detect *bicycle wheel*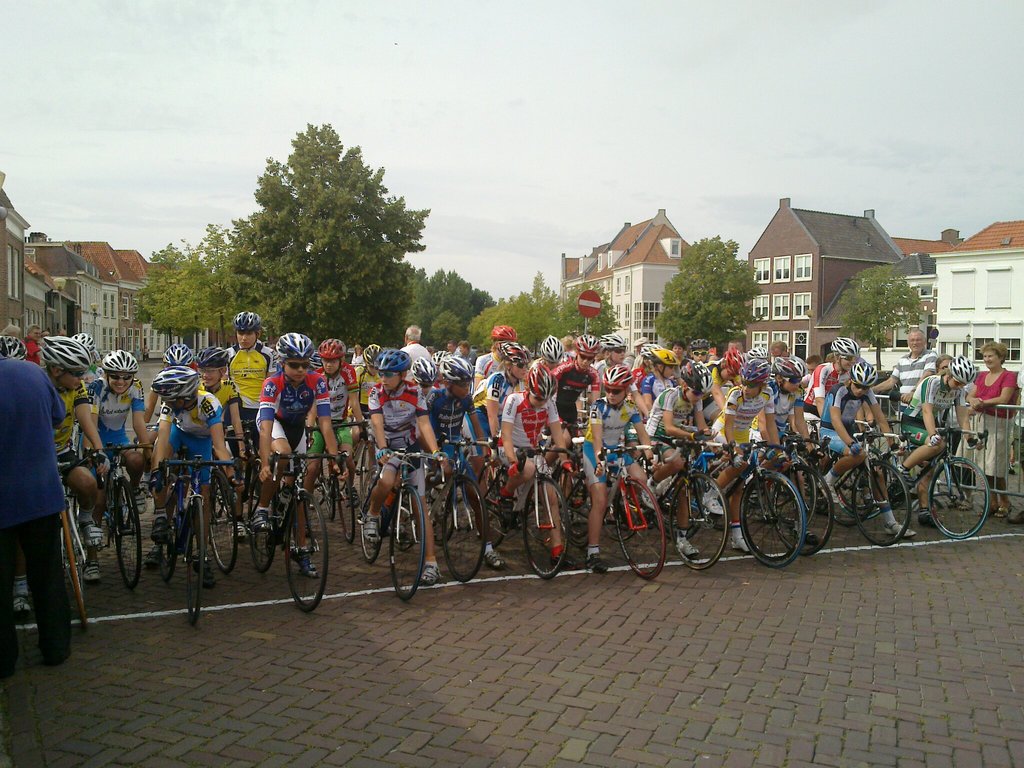
locate(849, 460, 912, 549)
